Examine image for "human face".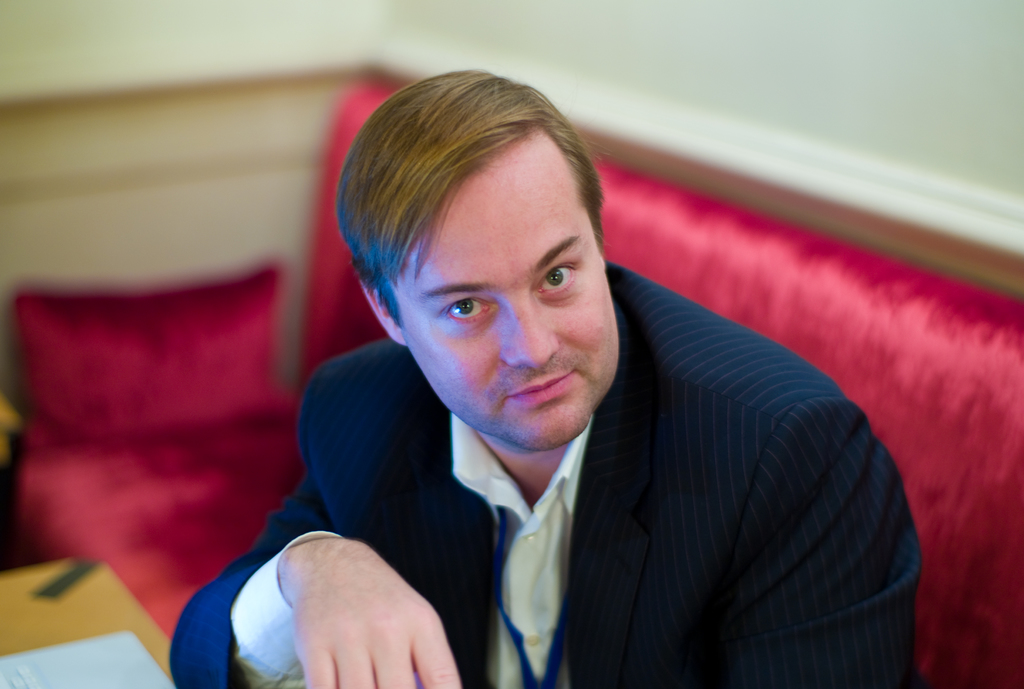
Examination result: detection(397, 155, 619, 446).
